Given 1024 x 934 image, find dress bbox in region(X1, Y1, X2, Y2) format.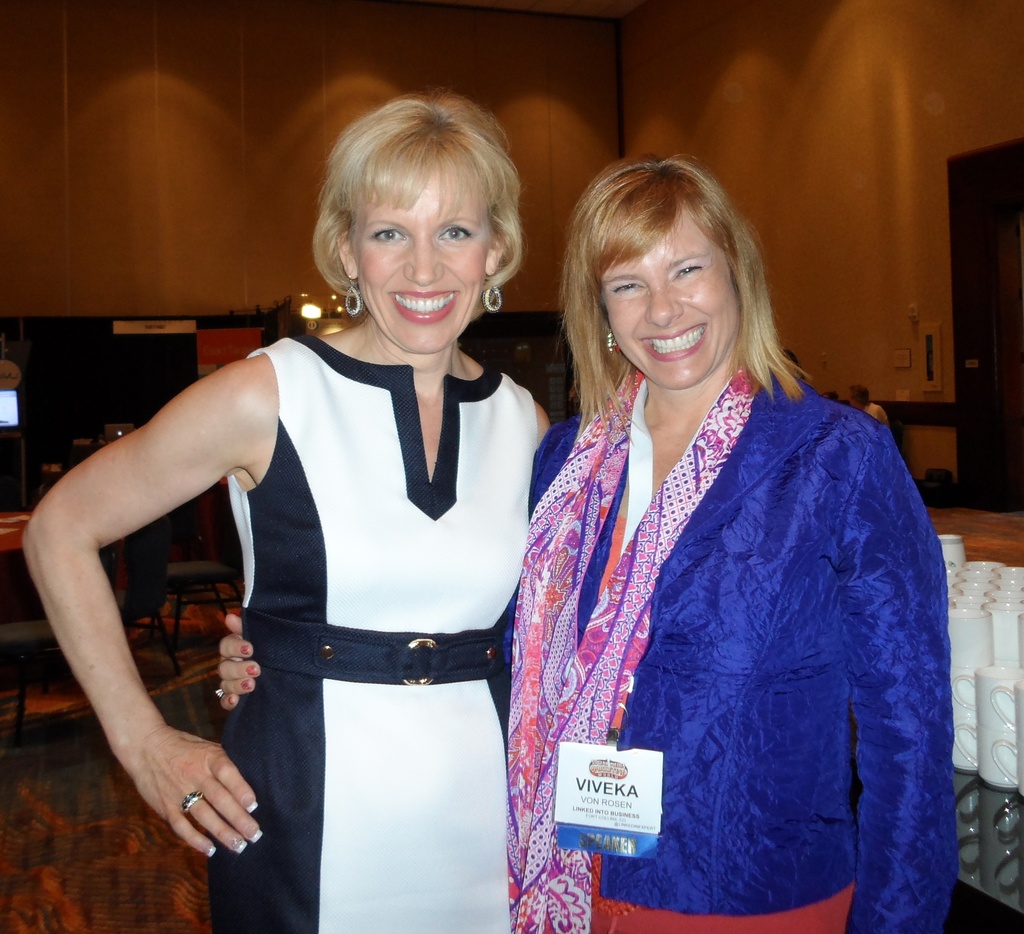
region(207, 335, 540, 933).
